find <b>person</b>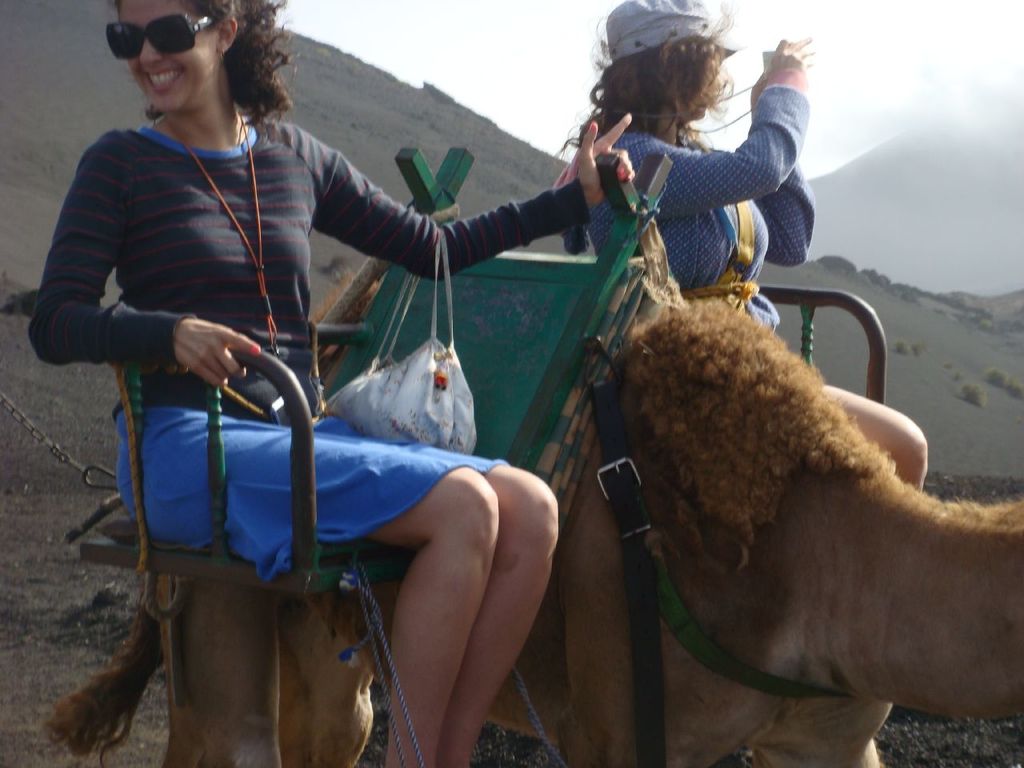
(559,0,930,767)
